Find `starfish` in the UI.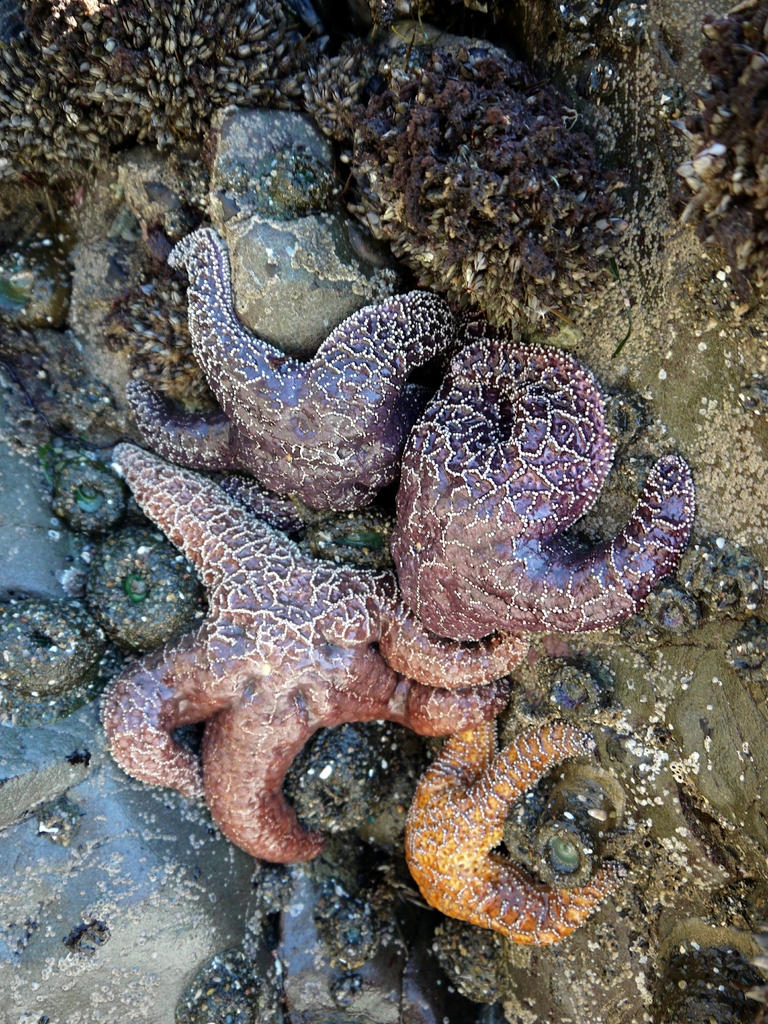
UI element at bbox=(122, 228, 460, 514).
